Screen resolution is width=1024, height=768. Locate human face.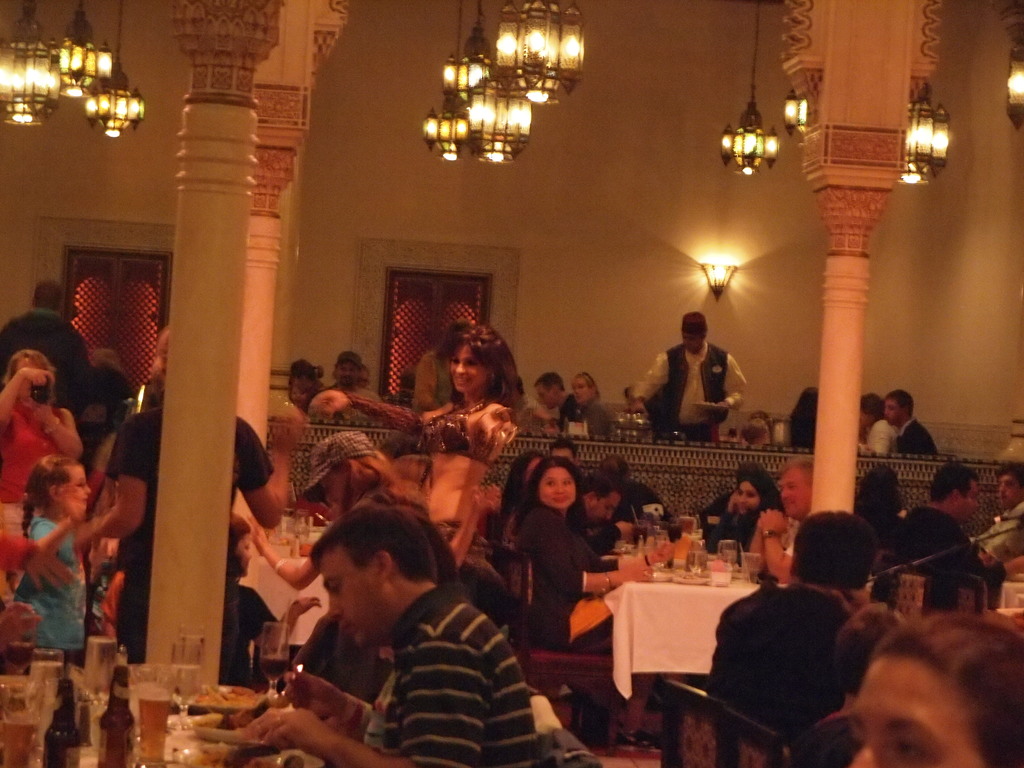
884/399/900/424.
